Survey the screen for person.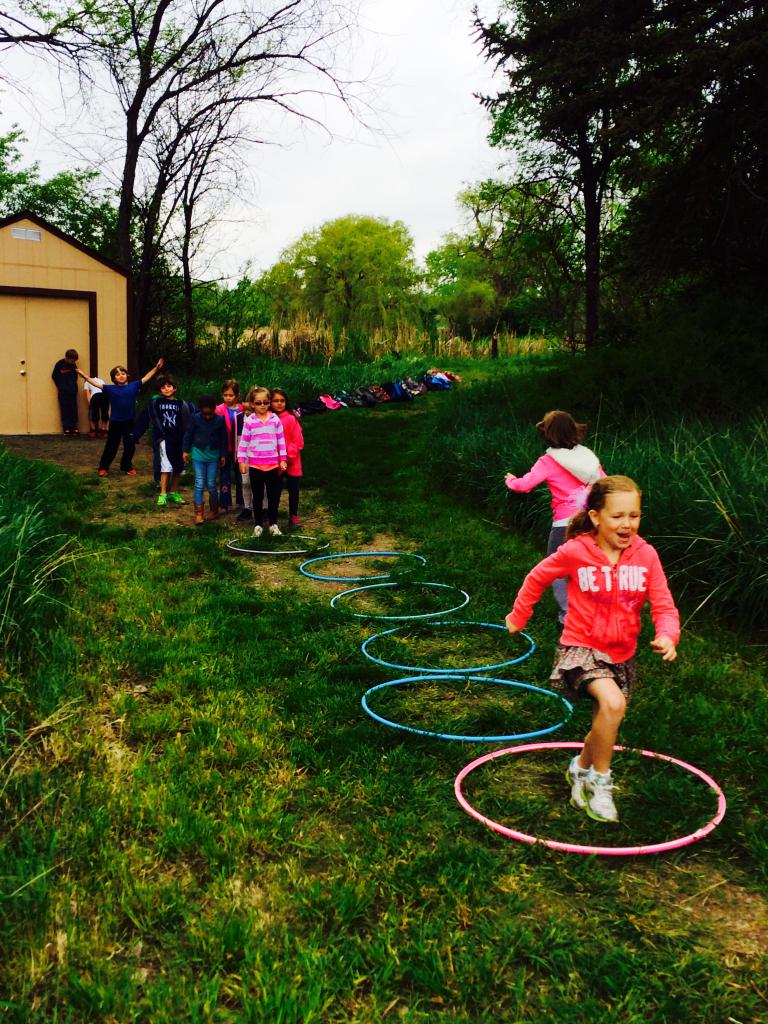
Survey found: x1=177 y1=392 x2=220 y2=522.
